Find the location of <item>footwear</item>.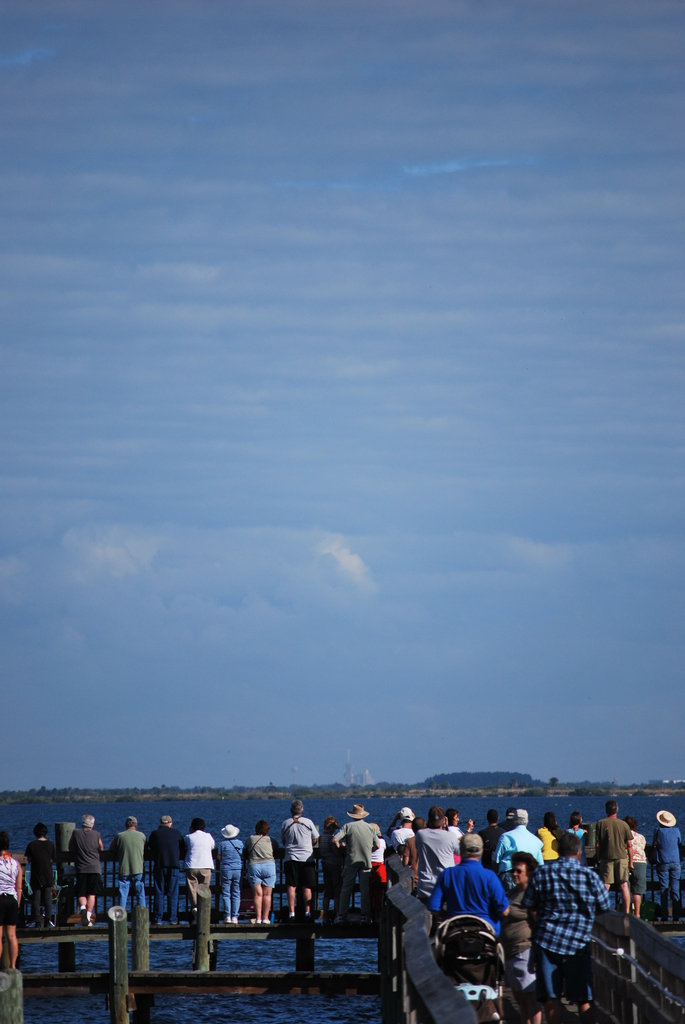
Location: (left=227, top=913, right=248, bottom=932).
